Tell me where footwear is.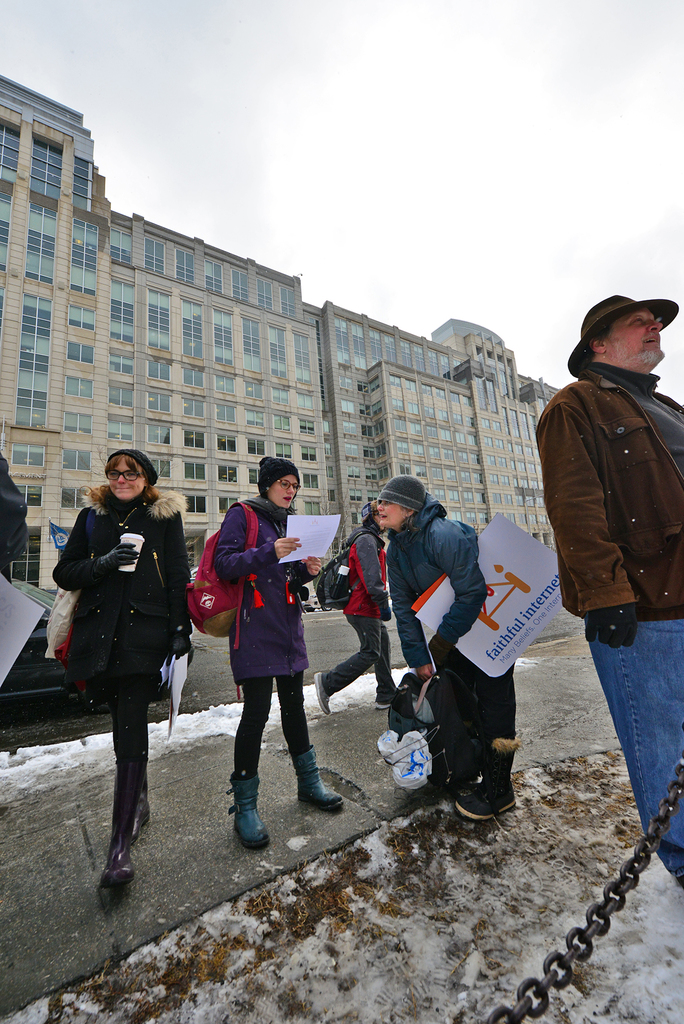
footwear is at pyautogui.locateOnScreen(291, 739, 344, 818).
